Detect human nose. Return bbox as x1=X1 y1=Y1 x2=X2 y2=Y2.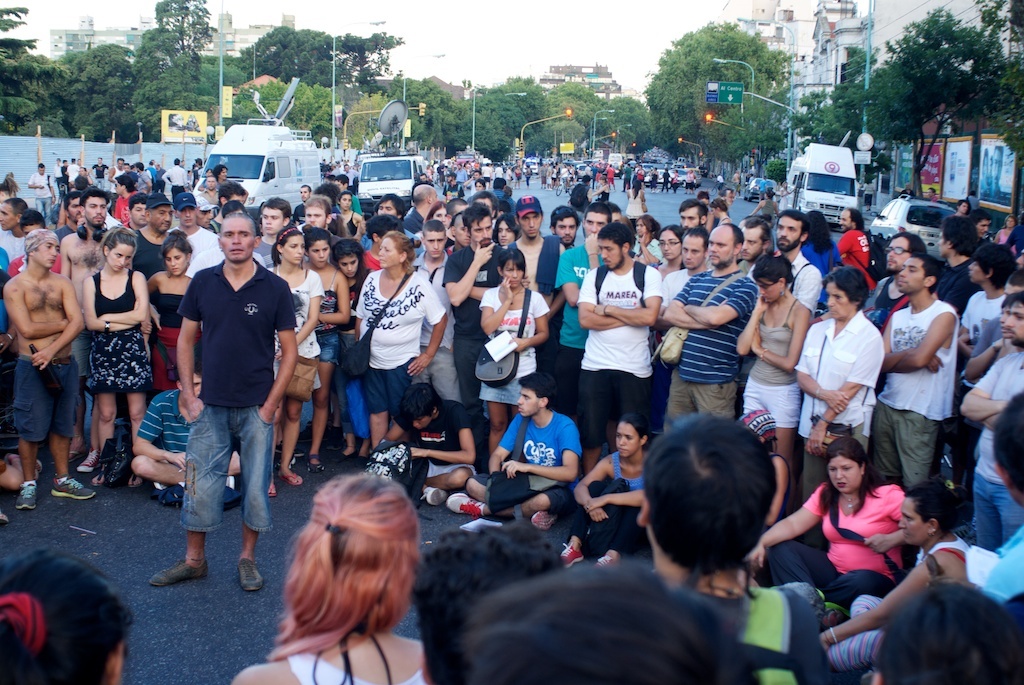
x1=743 y1=237 x2=748 y2=249.
